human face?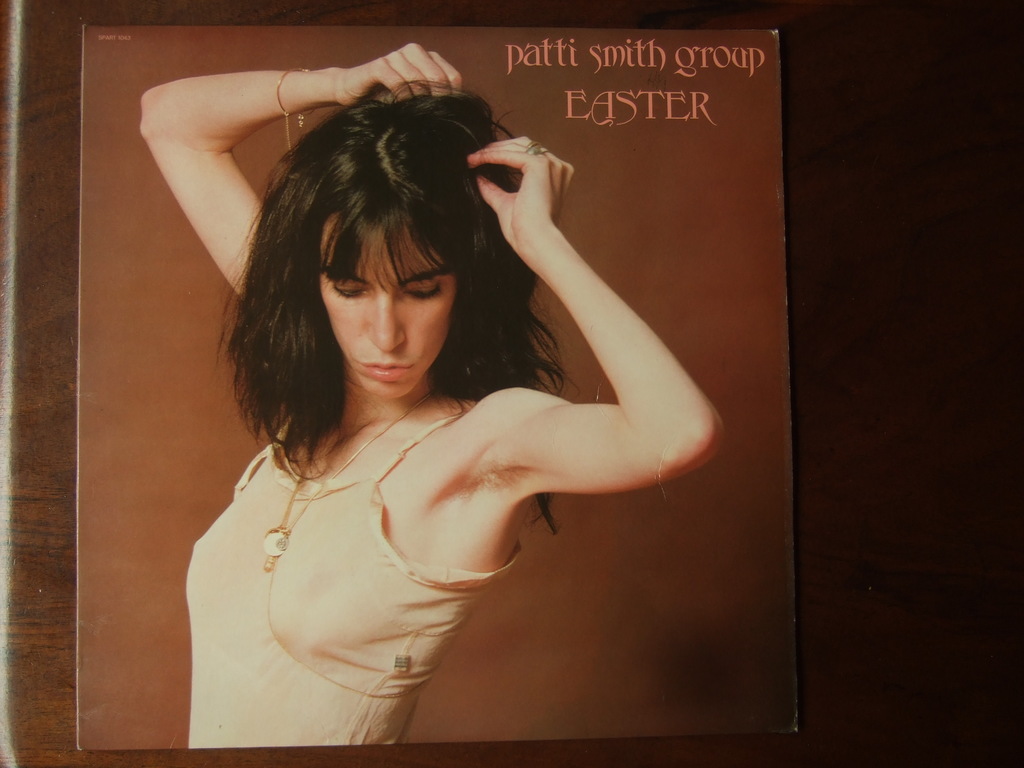
pyautogui.locateOnScreen(292, 211, 464, 407)
